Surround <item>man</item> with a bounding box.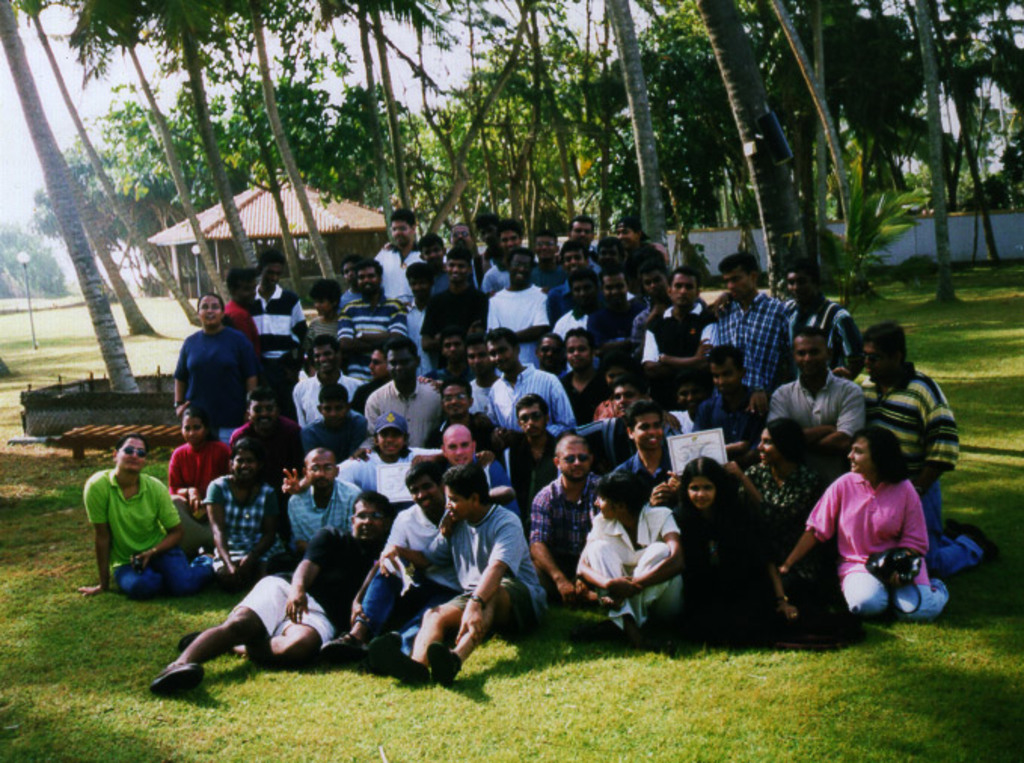
x1=77 y1=428 x2=216 y2=597.
